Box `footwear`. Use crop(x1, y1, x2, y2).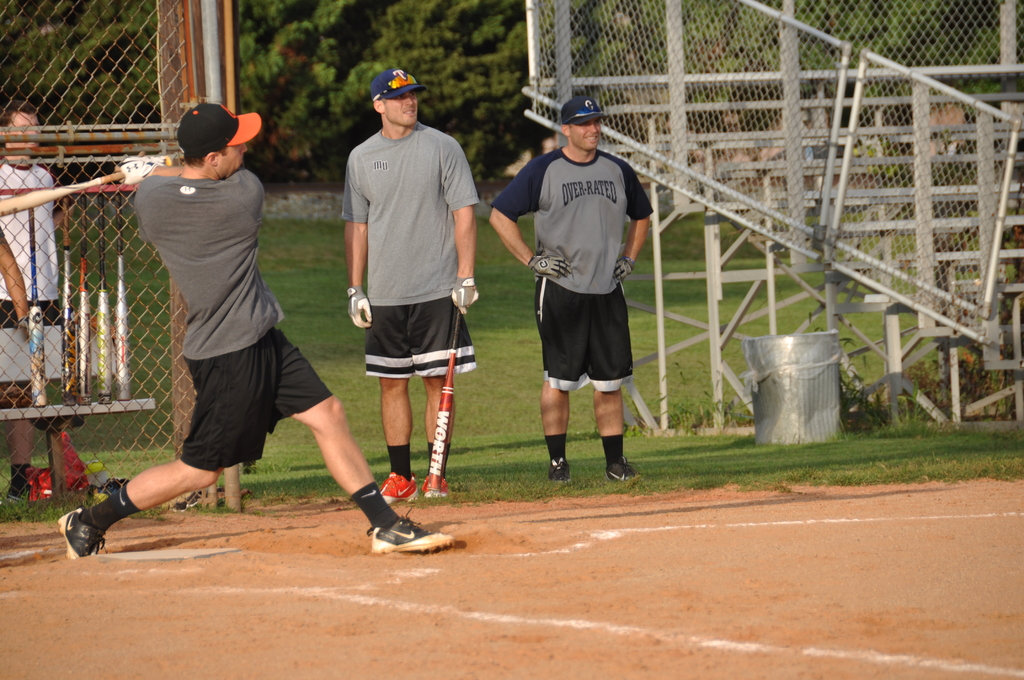
crop(364, 509, 458, 563).
